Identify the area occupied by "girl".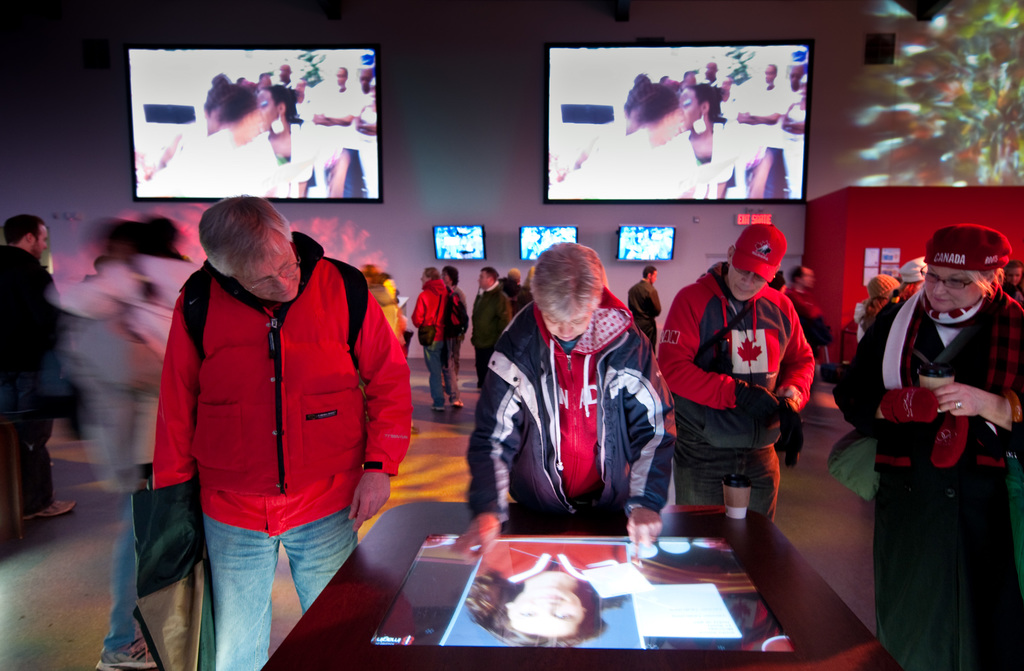
Area: 49 213 200 366.
